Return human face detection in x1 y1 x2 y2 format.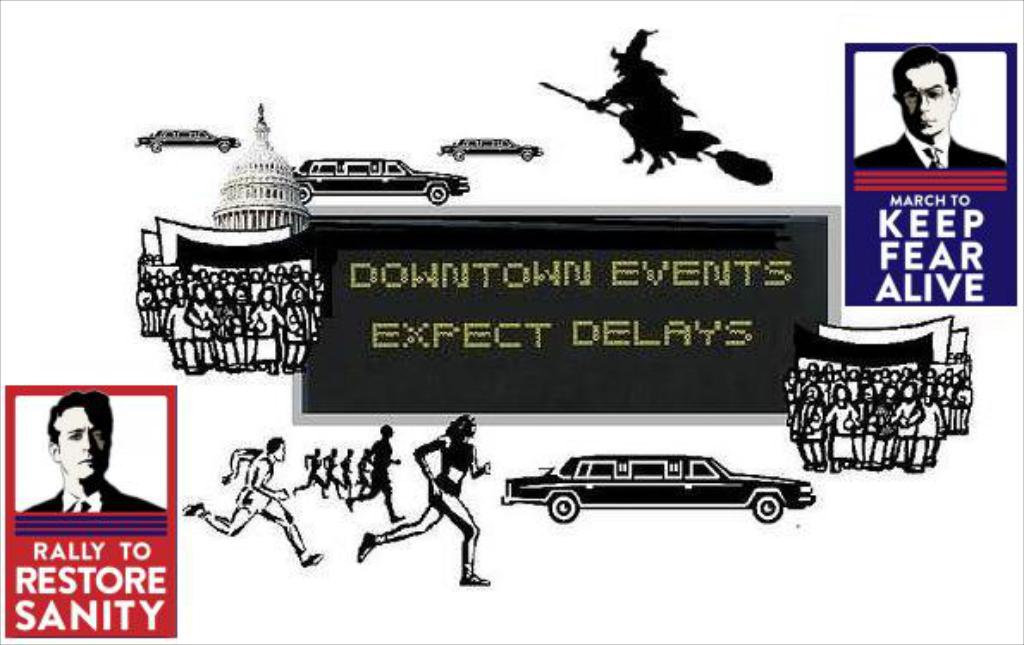
59 404 110 482.
